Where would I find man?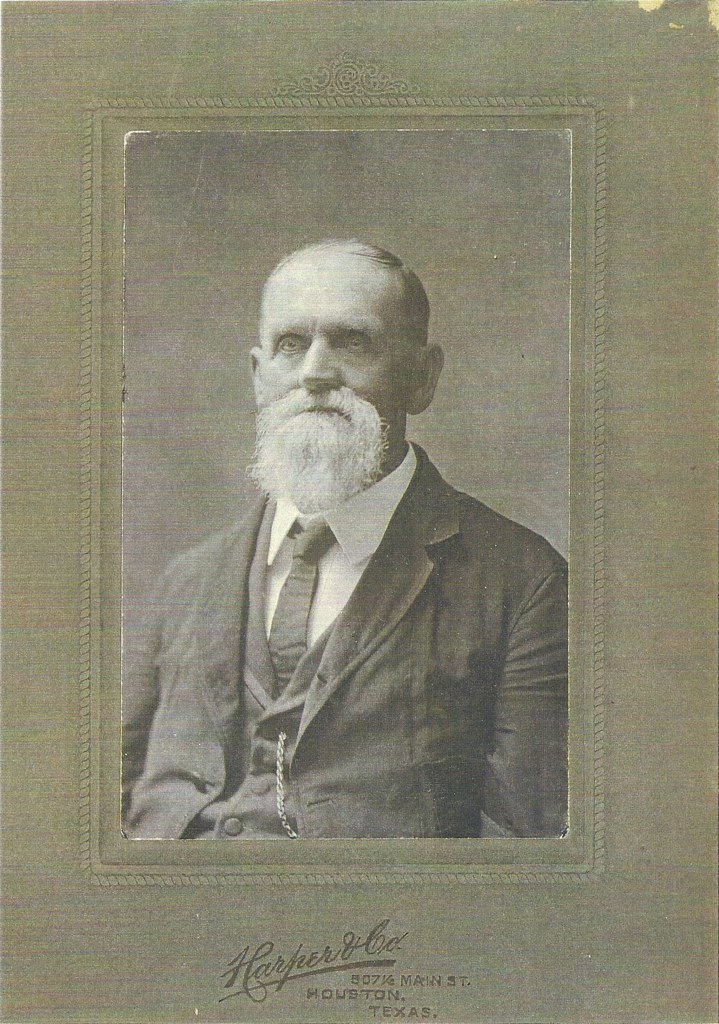
At (x1=134, y1=218, x2=576, y2=854).
